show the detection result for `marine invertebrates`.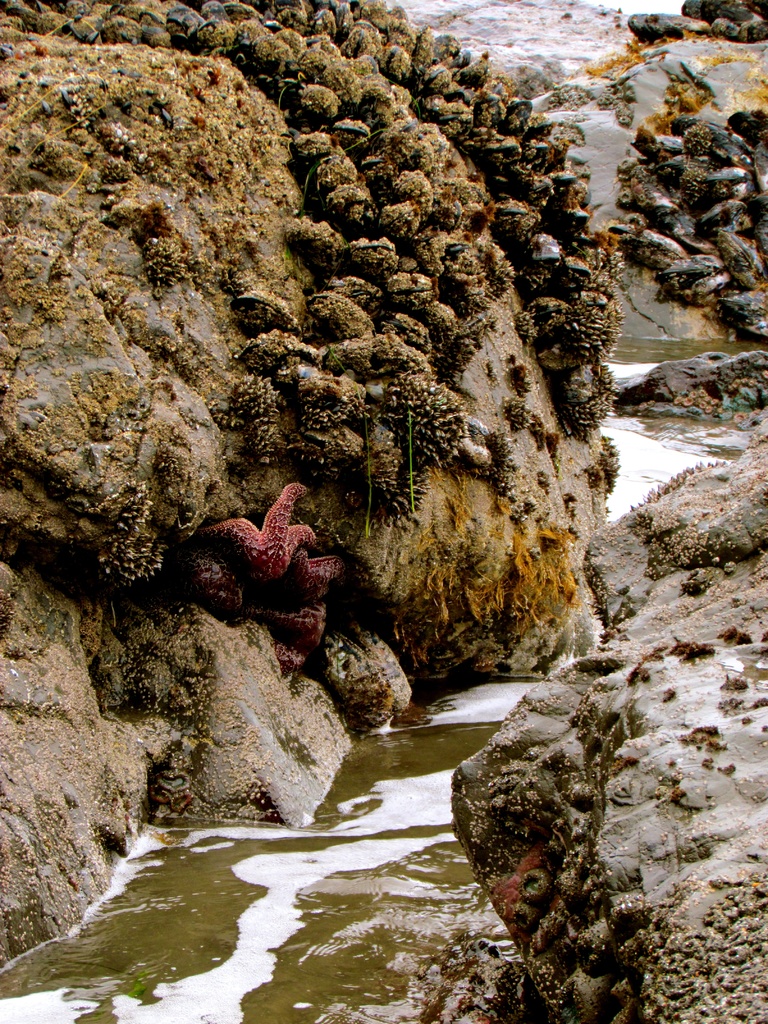
(x1=330, y1=116, x2=369, y2=146).
